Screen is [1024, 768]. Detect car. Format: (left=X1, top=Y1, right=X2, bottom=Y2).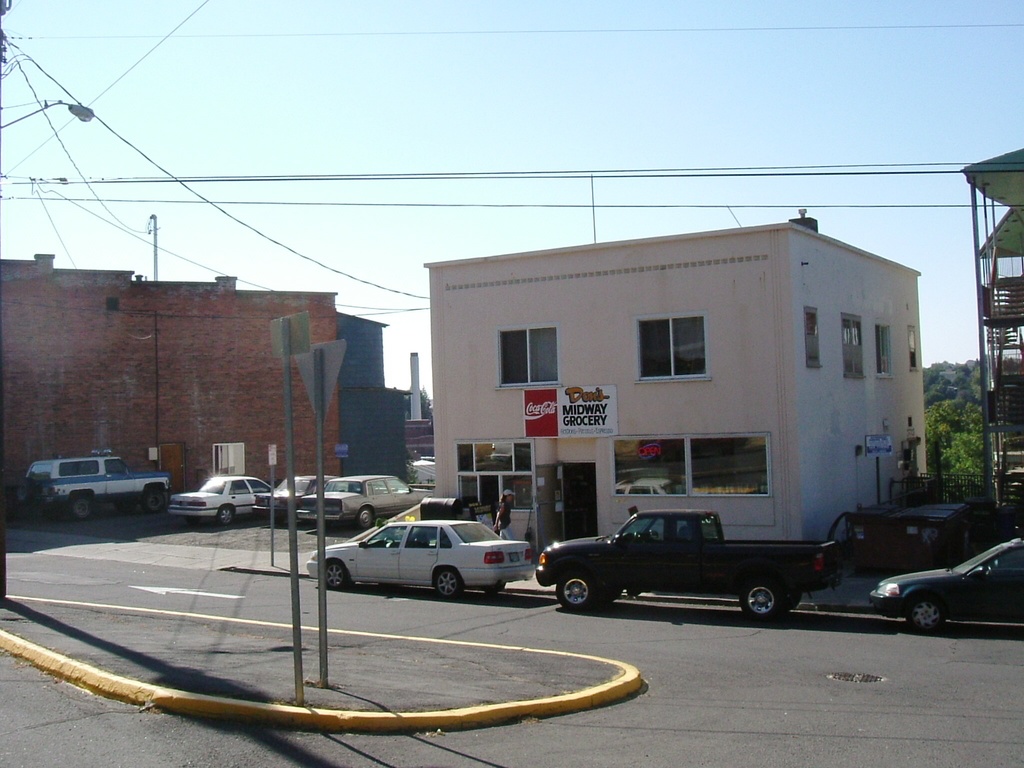
(left=305, top=517, right=536, bottom=602).
